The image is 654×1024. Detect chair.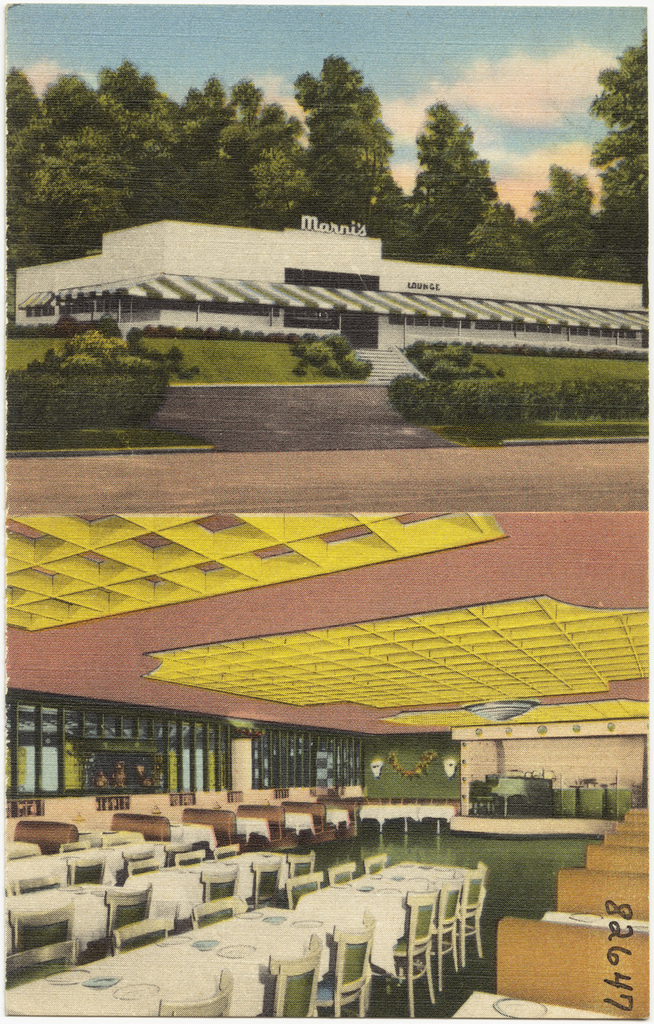
Detection: box(111, 911, 175, 953).
